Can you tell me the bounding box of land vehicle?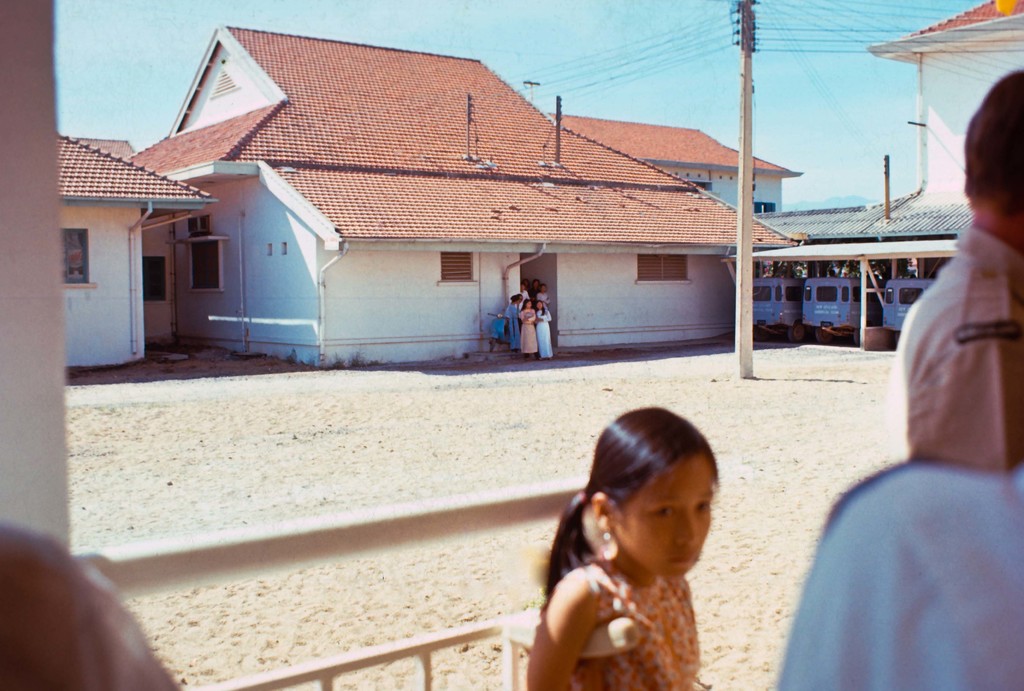
pyautogui.locateOnScreen(788, 264, 865, 346).
